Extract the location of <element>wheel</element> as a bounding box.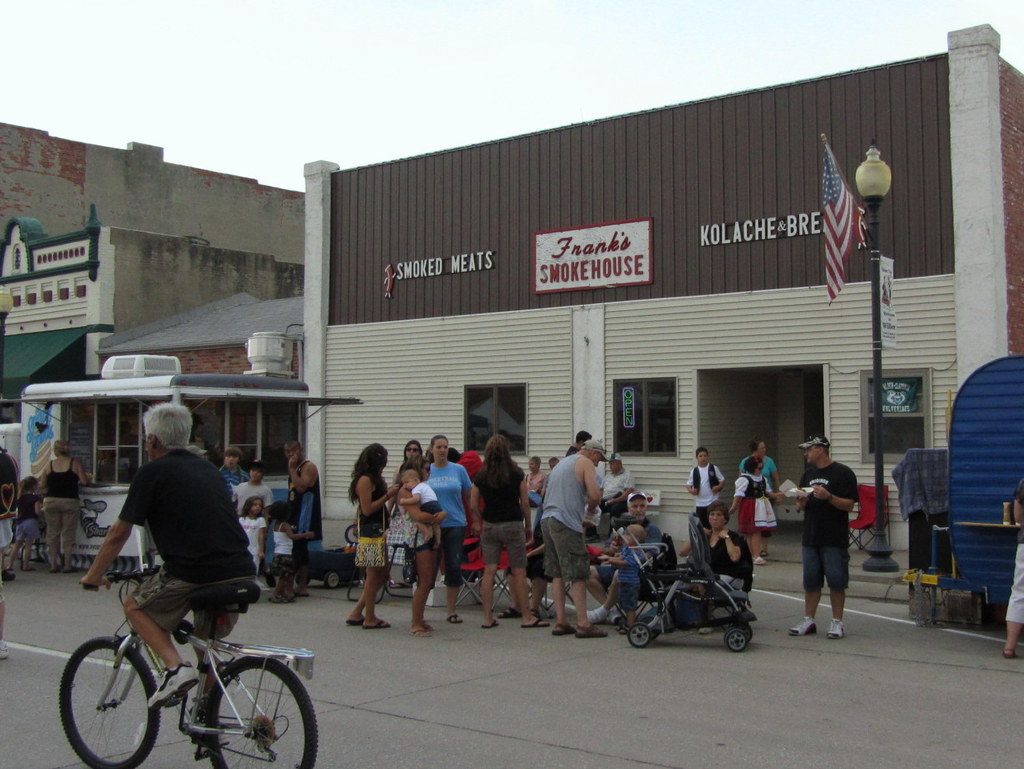
(723,625,747,652).
